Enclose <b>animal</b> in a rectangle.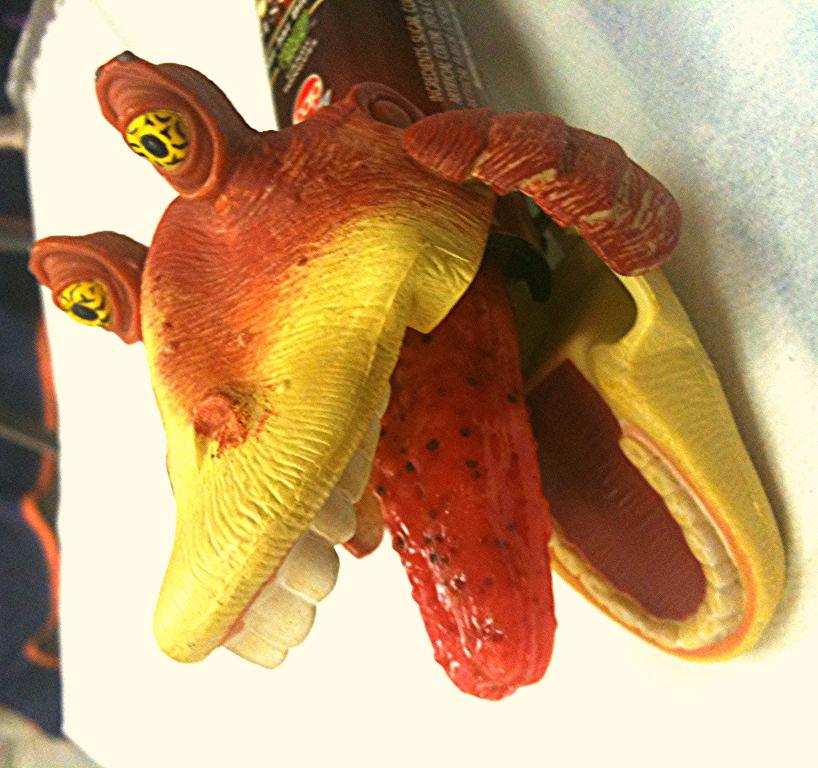
[22,52,792,709].
